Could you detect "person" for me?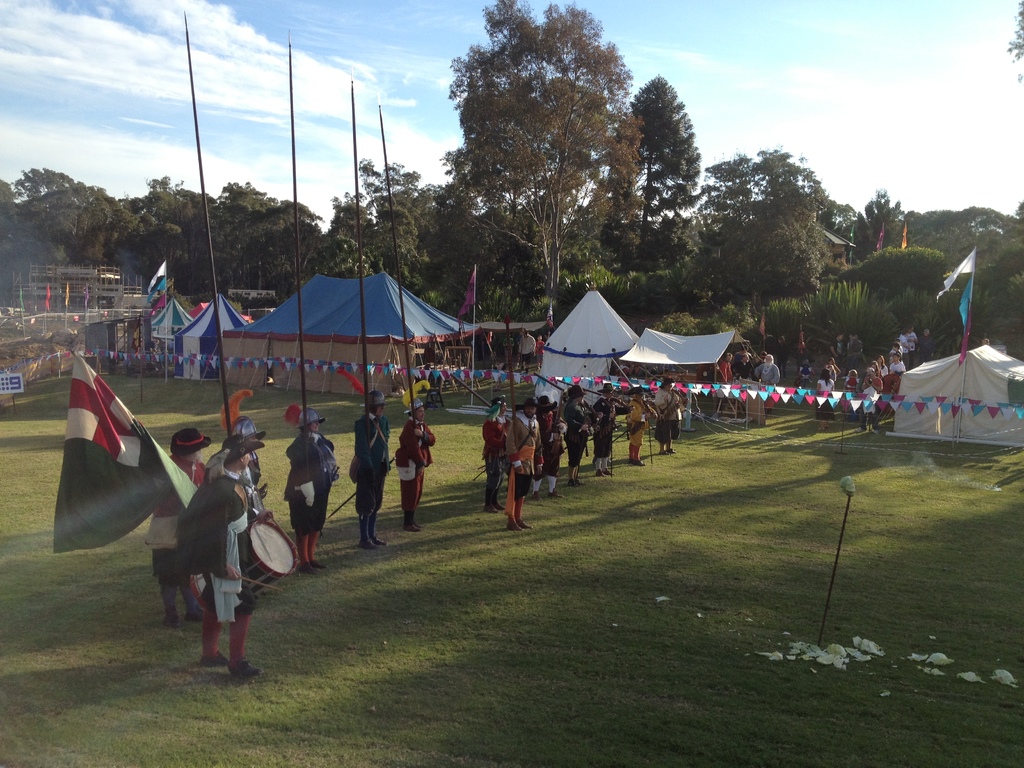
Detection result: {"x1": 756, "y1": 346, "x2": 773, "y2": 419}.
